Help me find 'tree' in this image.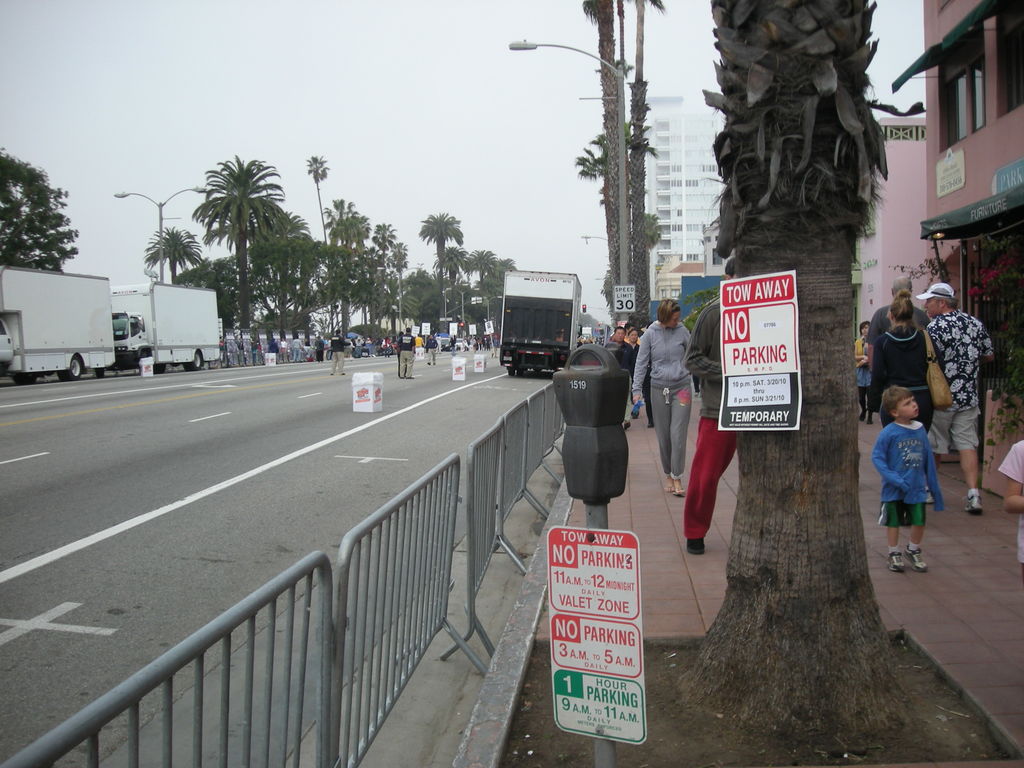
Found it: left=668, top=0, right=941, bottom=750.
